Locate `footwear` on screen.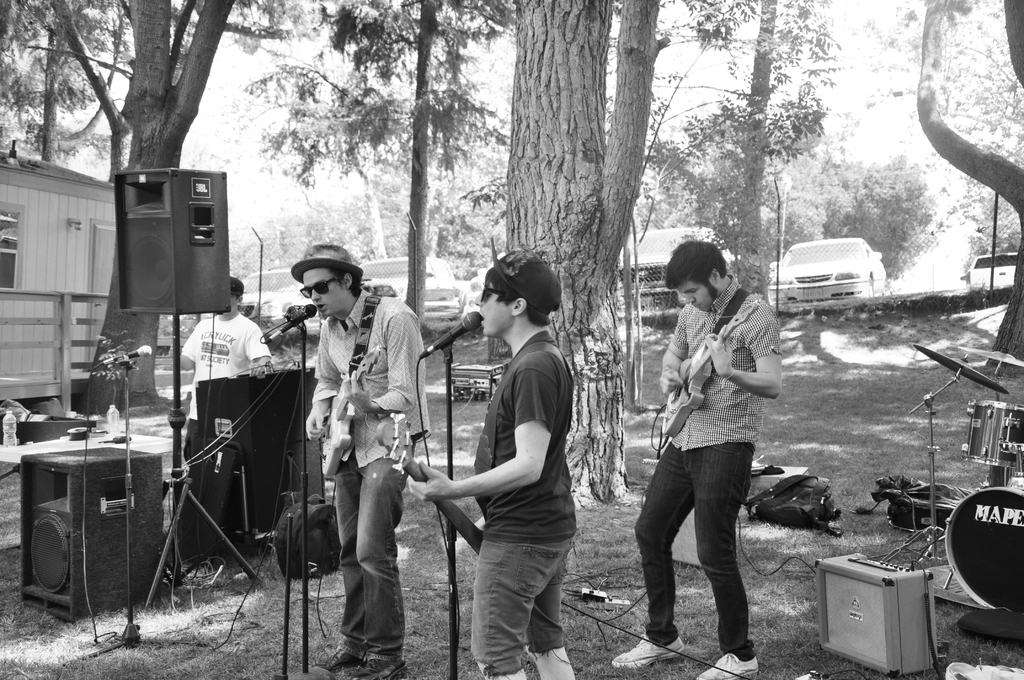
On screen at box=[319, 652, 364, 672].
